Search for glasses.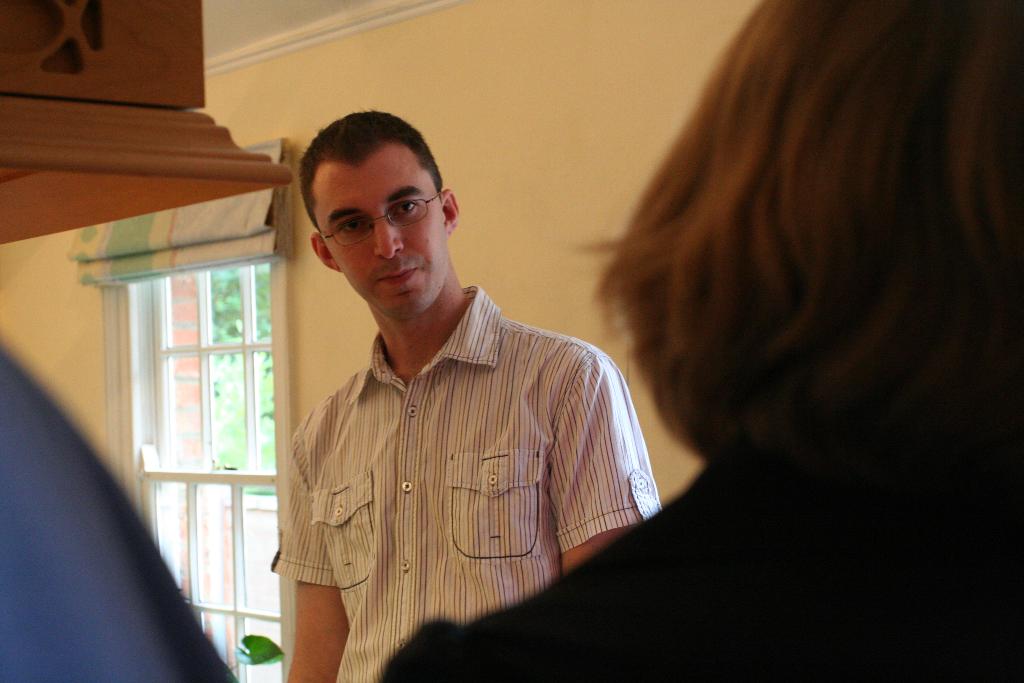
Found at {"x1": 307, "y1": 190, "x2": 447, "y2": 241}.
